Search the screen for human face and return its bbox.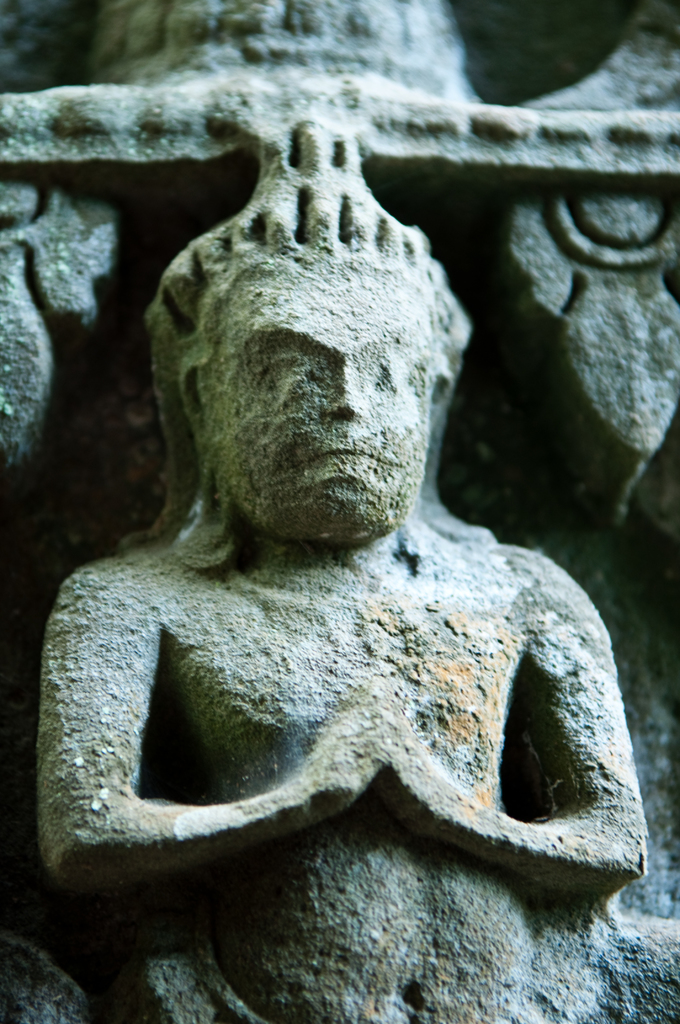
Found: BBox(198, 266, 442, 543).
